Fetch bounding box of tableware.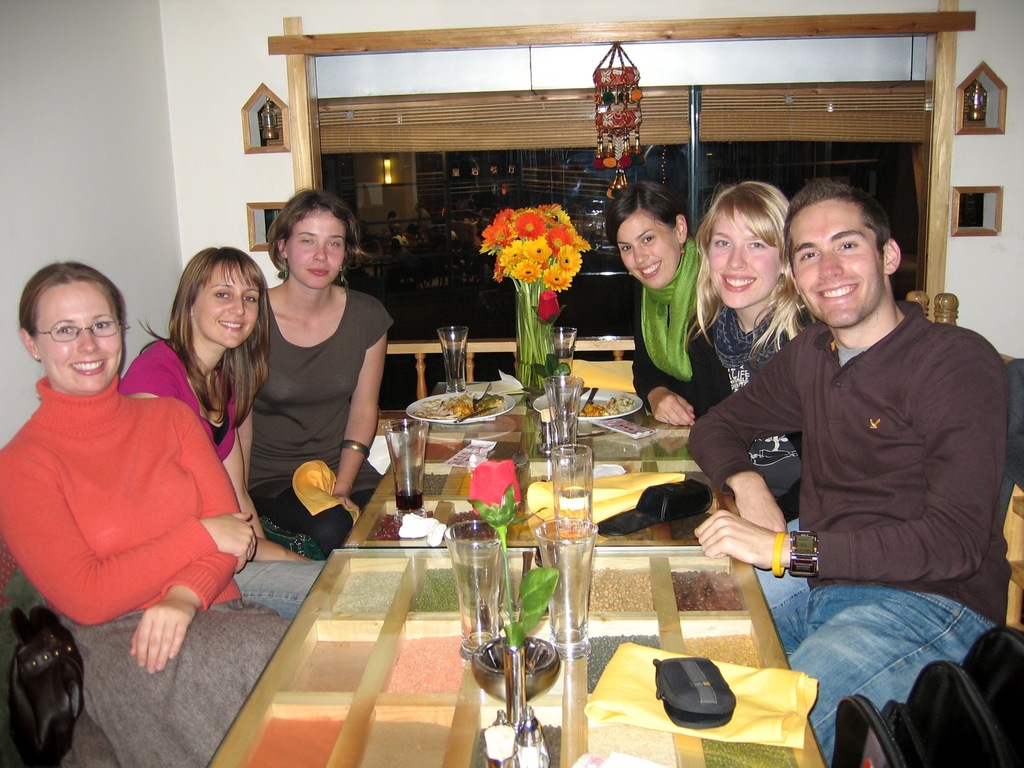
Bbox: <region>431, 405, 499, 422</region>.
